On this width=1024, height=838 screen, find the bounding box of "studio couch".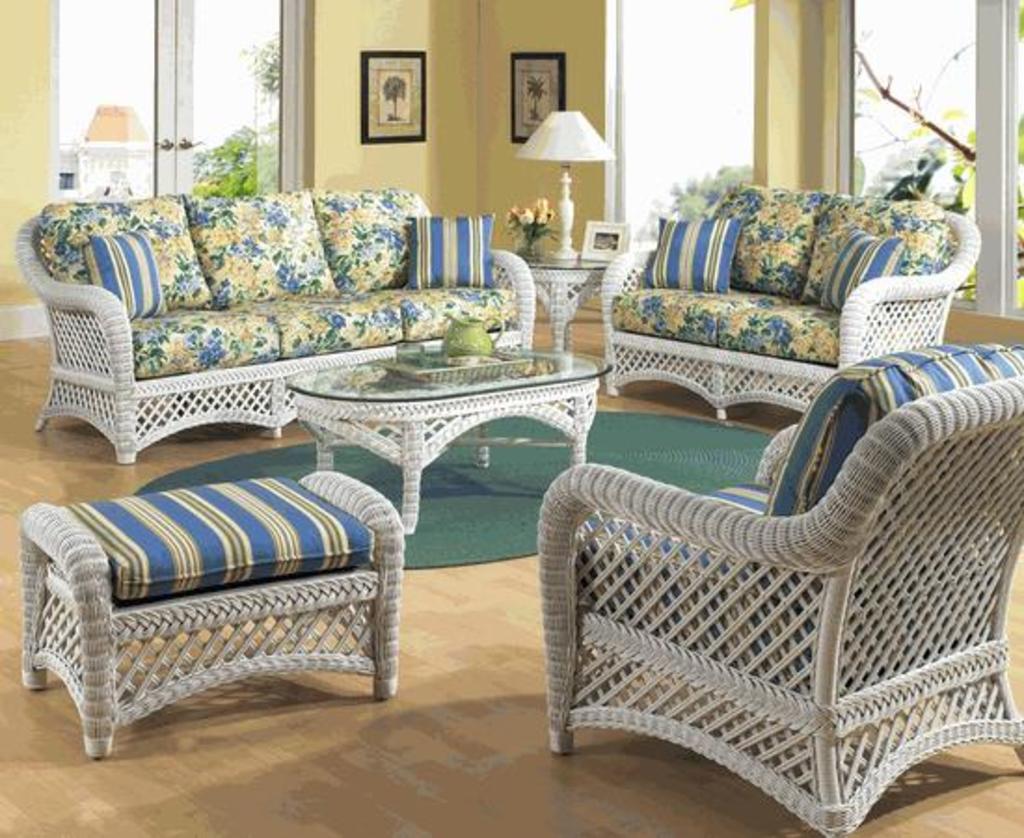
Bounding box: pyautogui.locateOnScreen(527, 326, 1022, 836).
